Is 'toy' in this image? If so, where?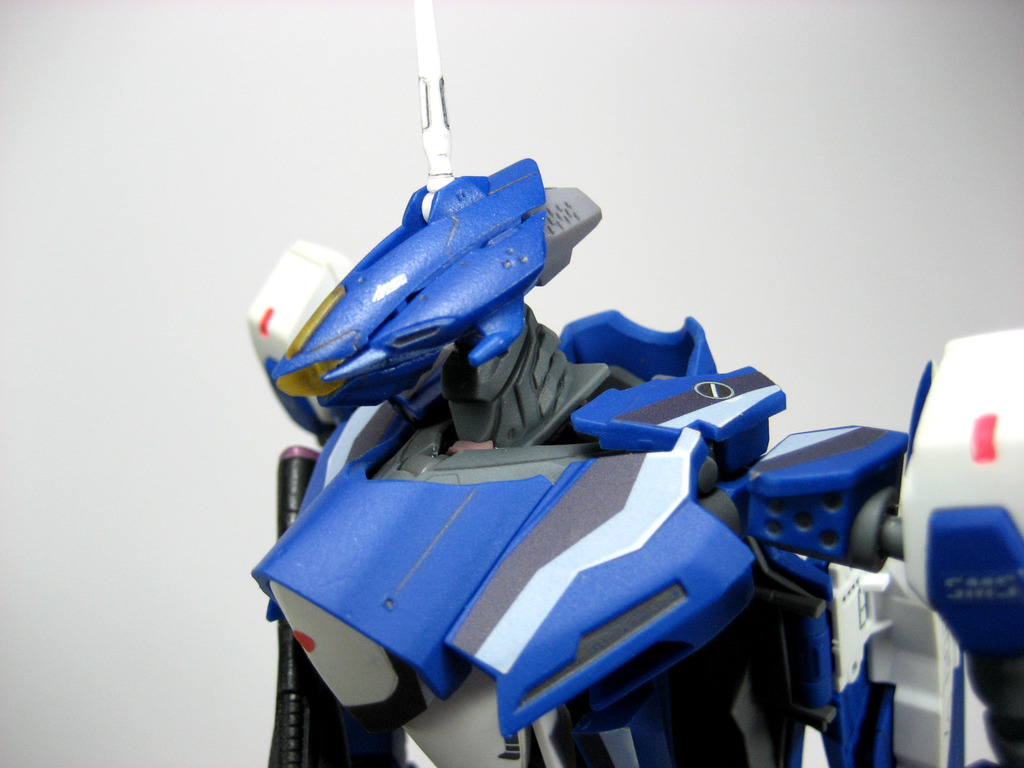
Yes, at region(250, 0, 1023, 767).
